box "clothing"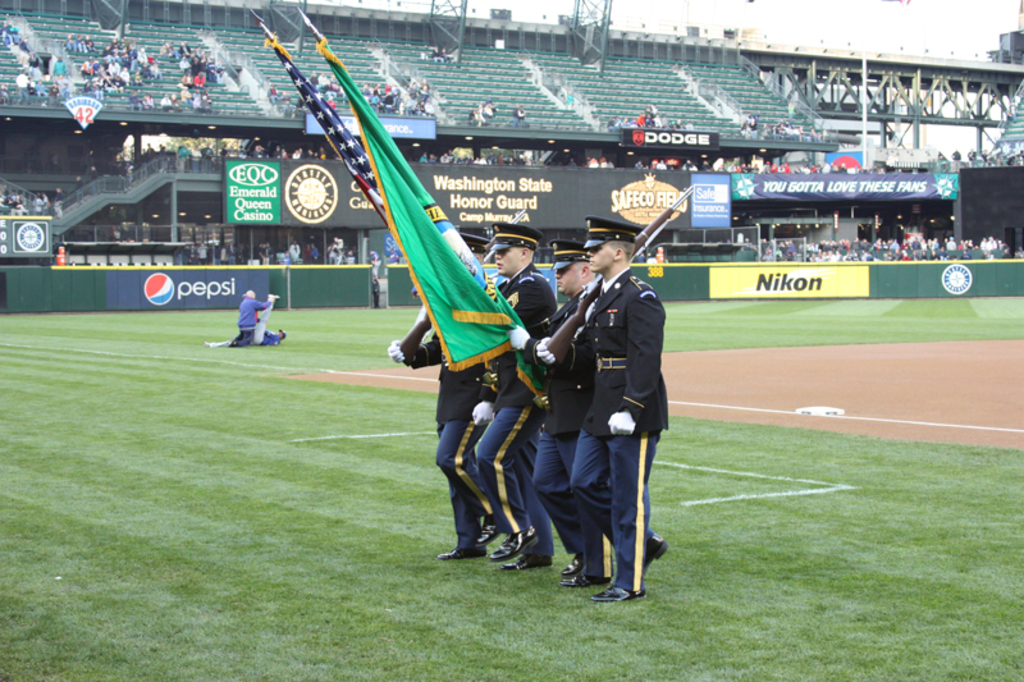
detection(417, 91, 434, 107)
